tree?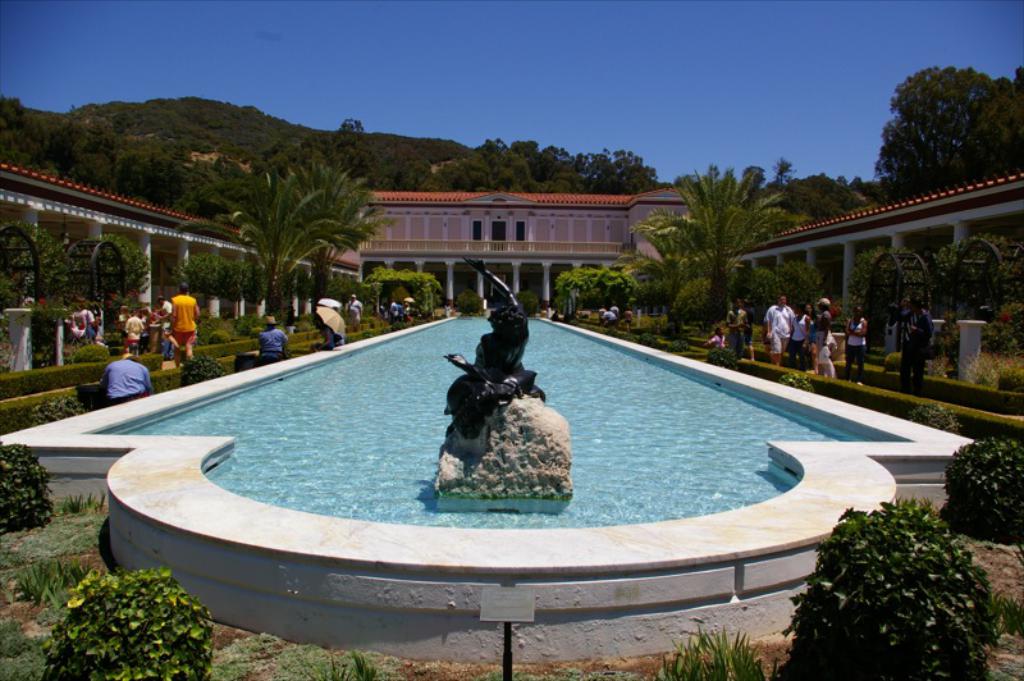
box=[0, 211, 67, 378]
